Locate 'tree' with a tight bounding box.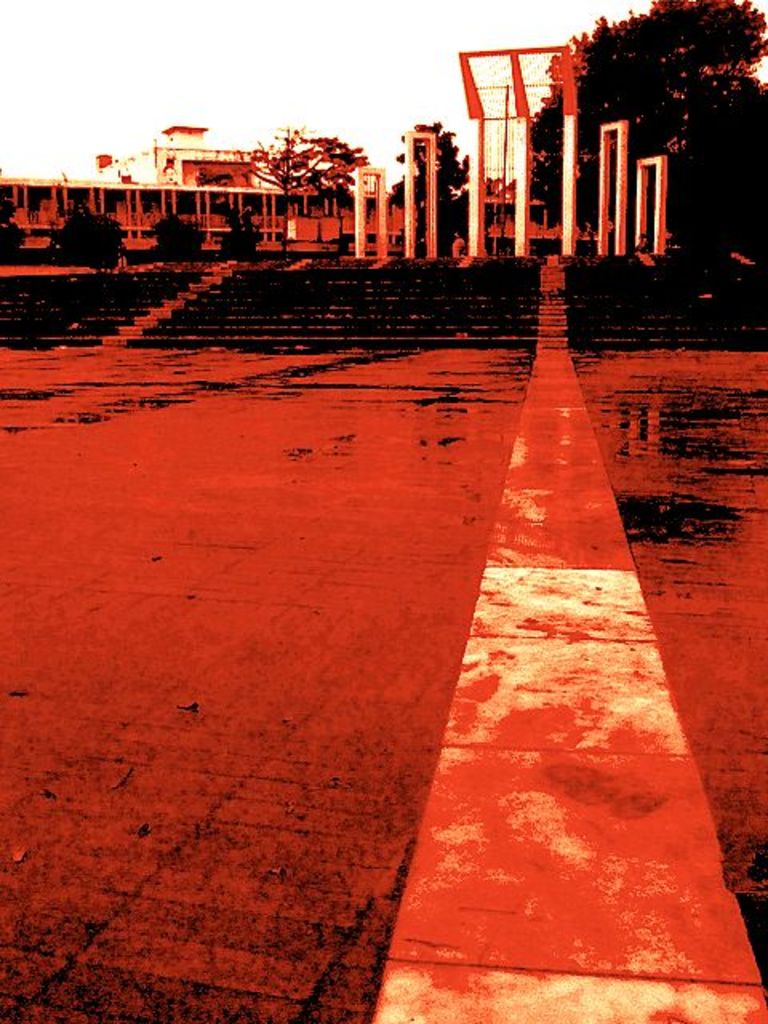
[507, 0, 766, 266].
